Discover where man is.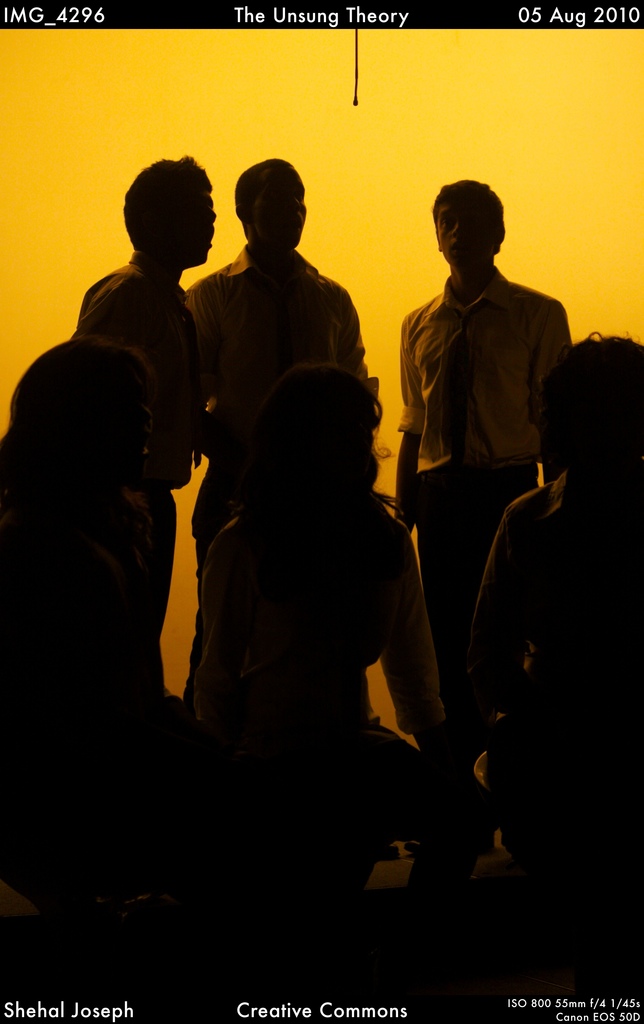
Discovered at BBox(389, 177, 592, 669).
